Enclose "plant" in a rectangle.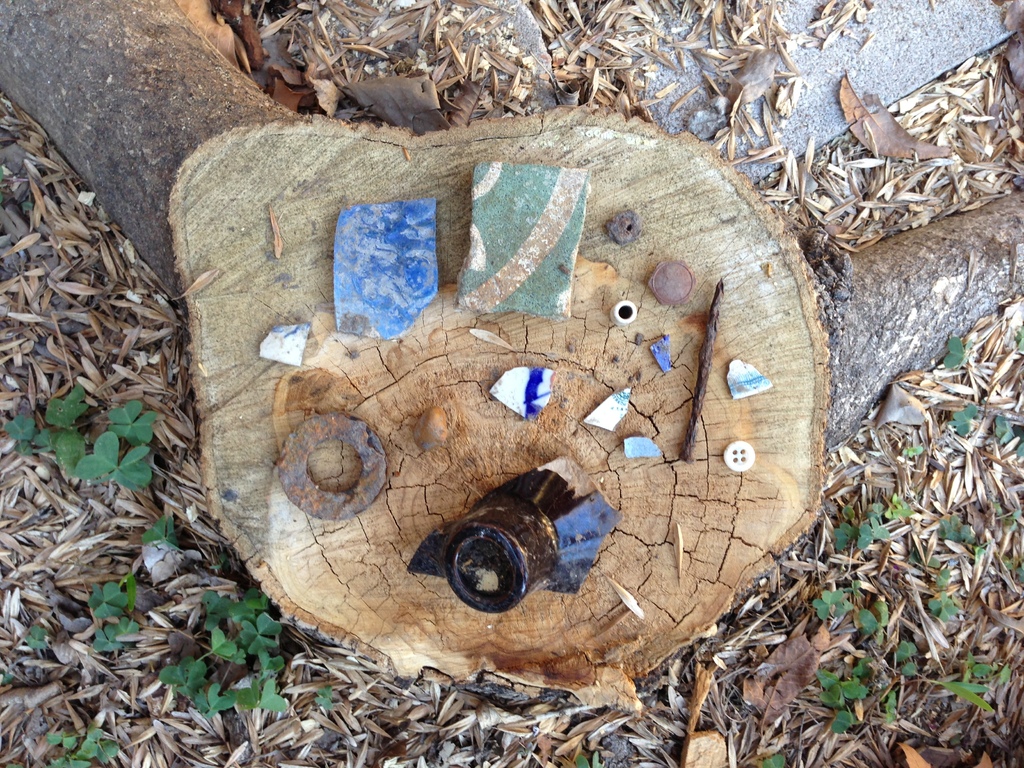
[x1=941, y1=514, x2=982, y2=543].
